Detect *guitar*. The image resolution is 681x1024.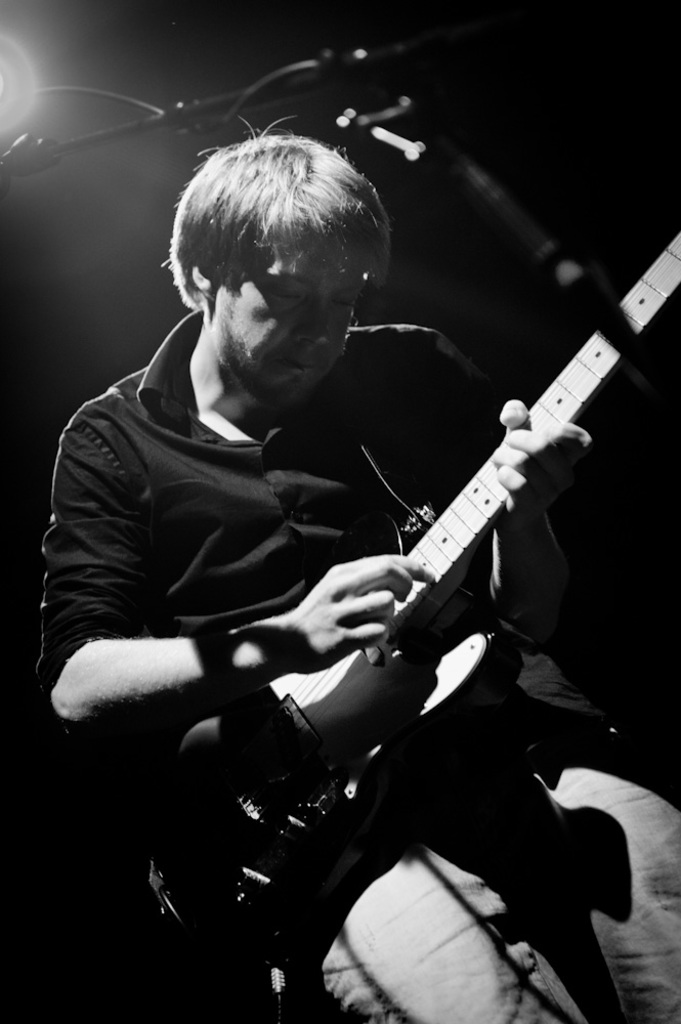
(178,221,680,906).
